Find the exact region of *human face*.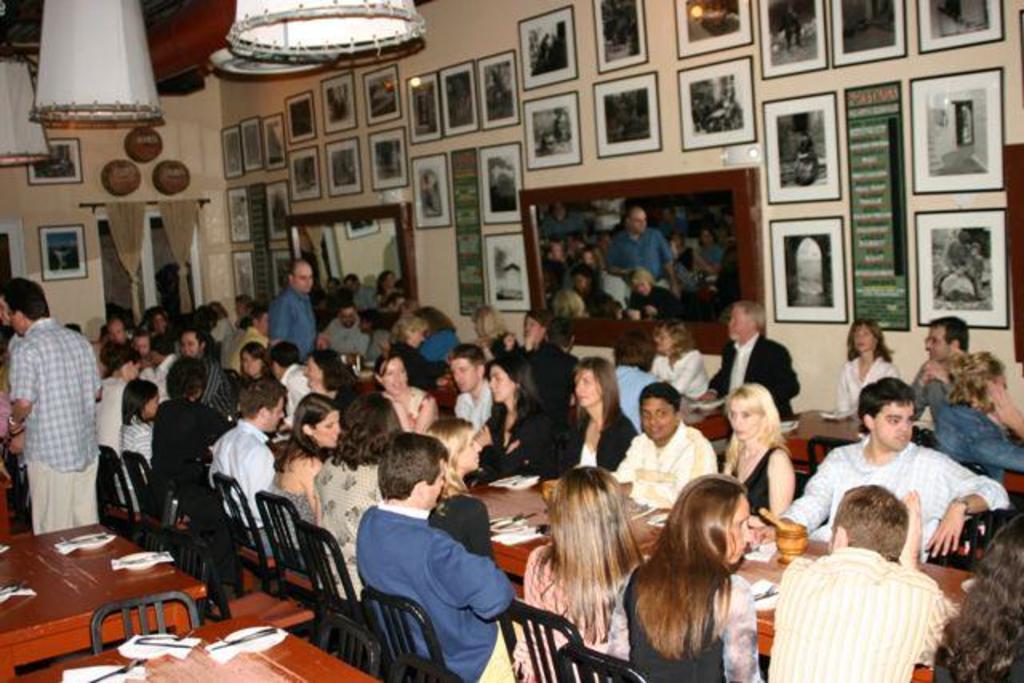
Exact region: detection(312, 409, 342, 446).
